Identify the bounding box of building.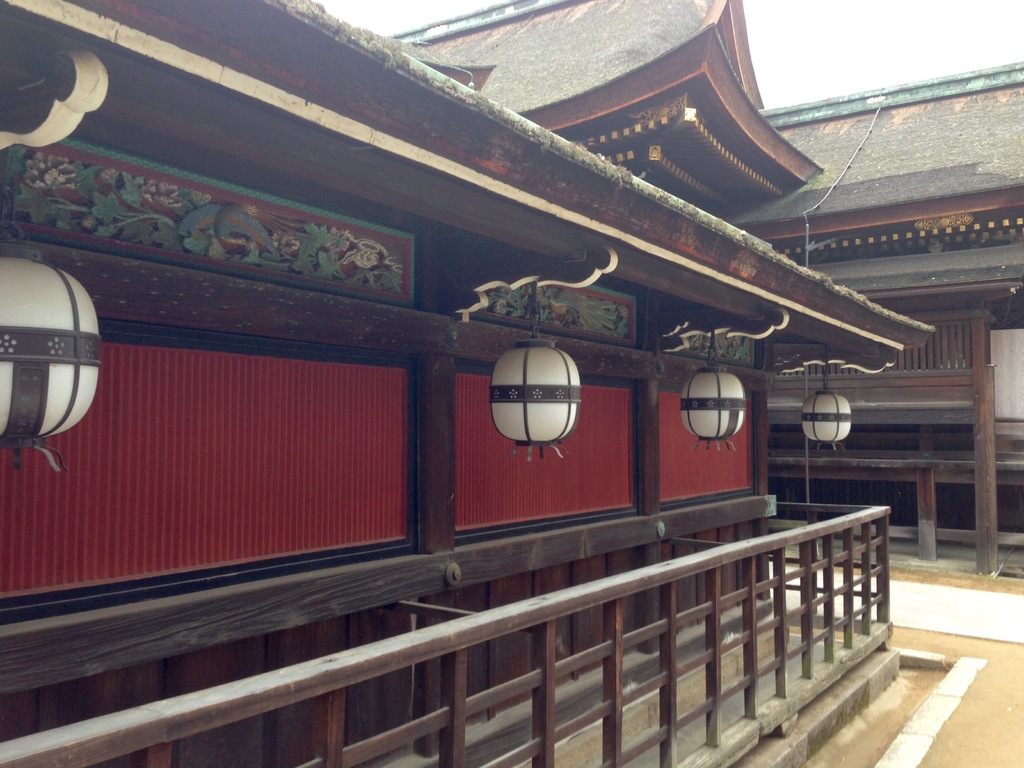
box=[0, 0, 1023, 767].
